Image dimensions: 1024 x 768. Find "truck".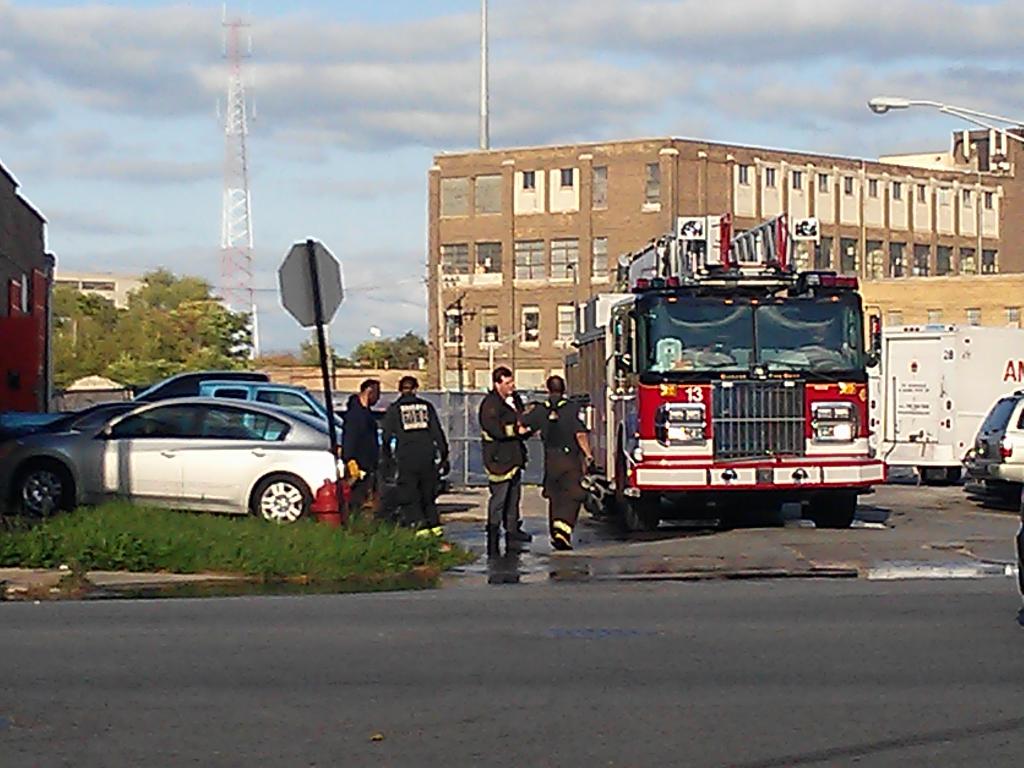
x1=579 y1=239 x2=890 y2=531.
